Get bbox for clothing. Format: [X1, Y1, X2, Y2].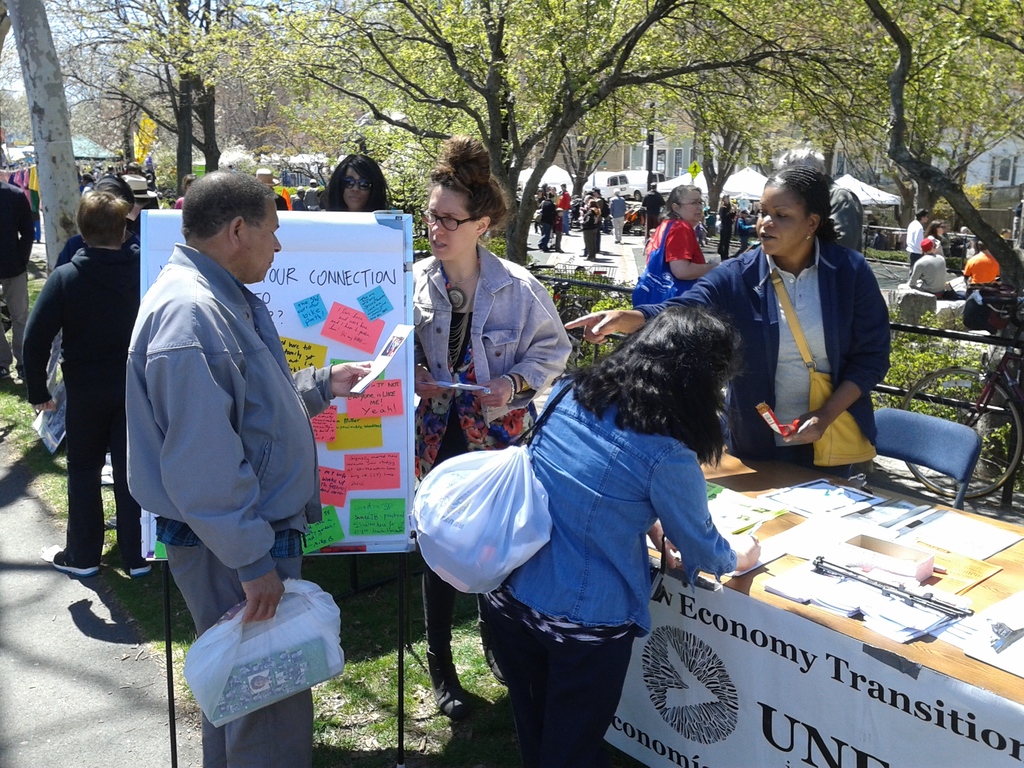
[120, 239, 333, 765].
